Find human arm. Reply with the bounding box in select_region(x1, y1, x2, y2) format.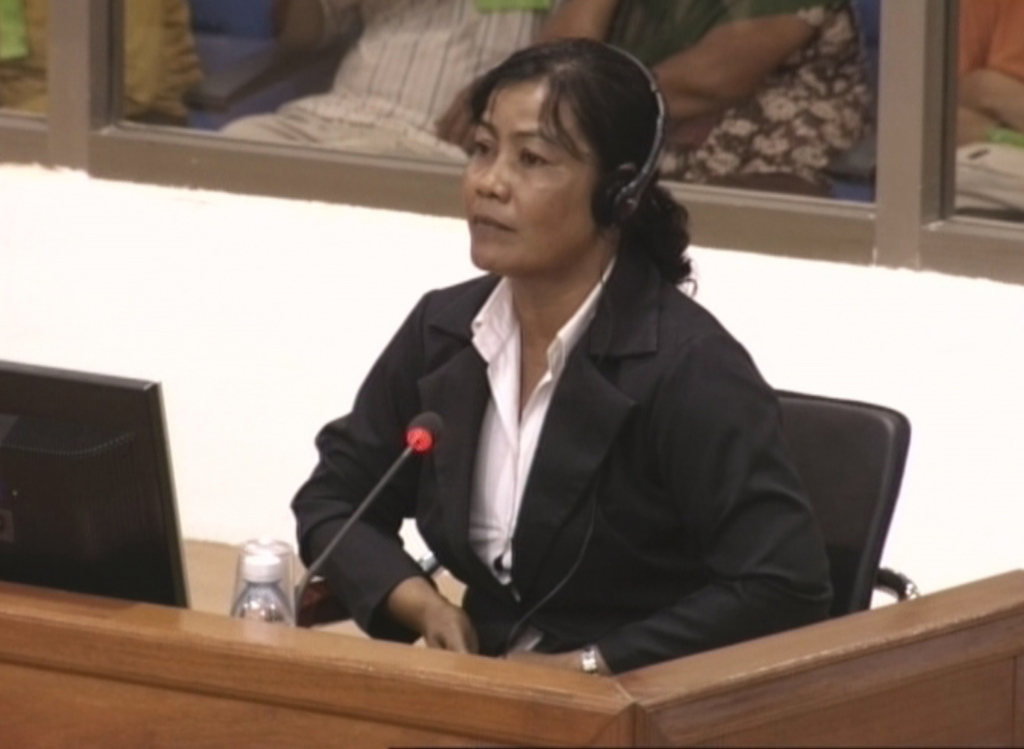
select_region(286, 291, 473, 661).
